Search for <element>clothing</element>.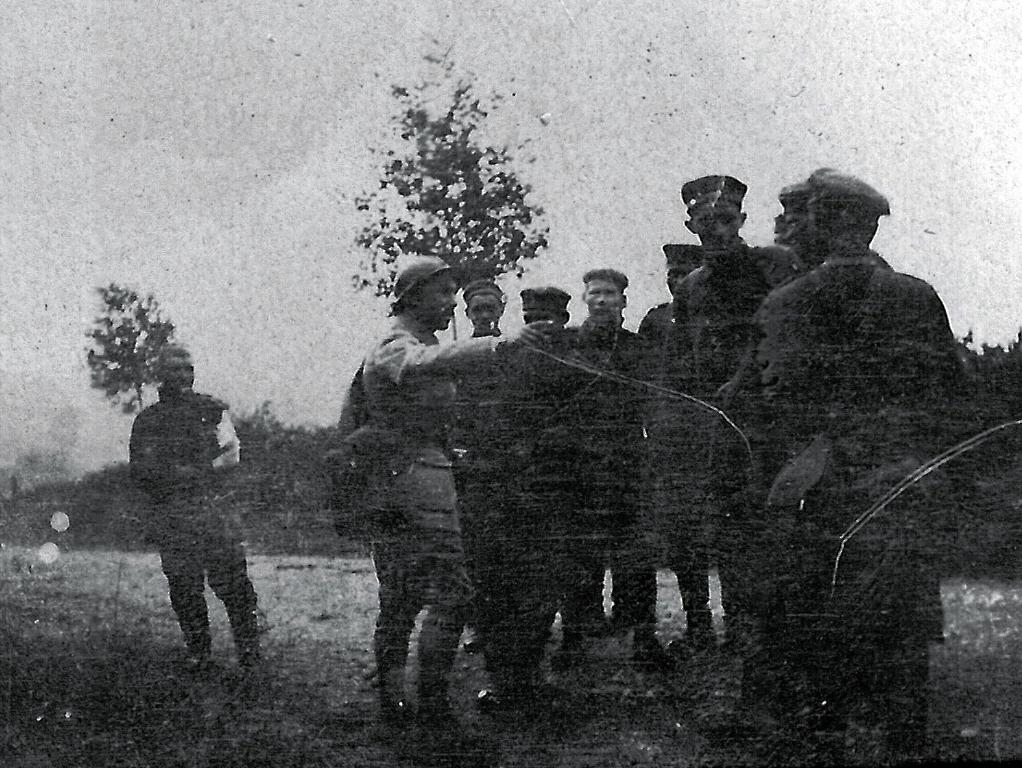
Found at 121,349,252,666.
